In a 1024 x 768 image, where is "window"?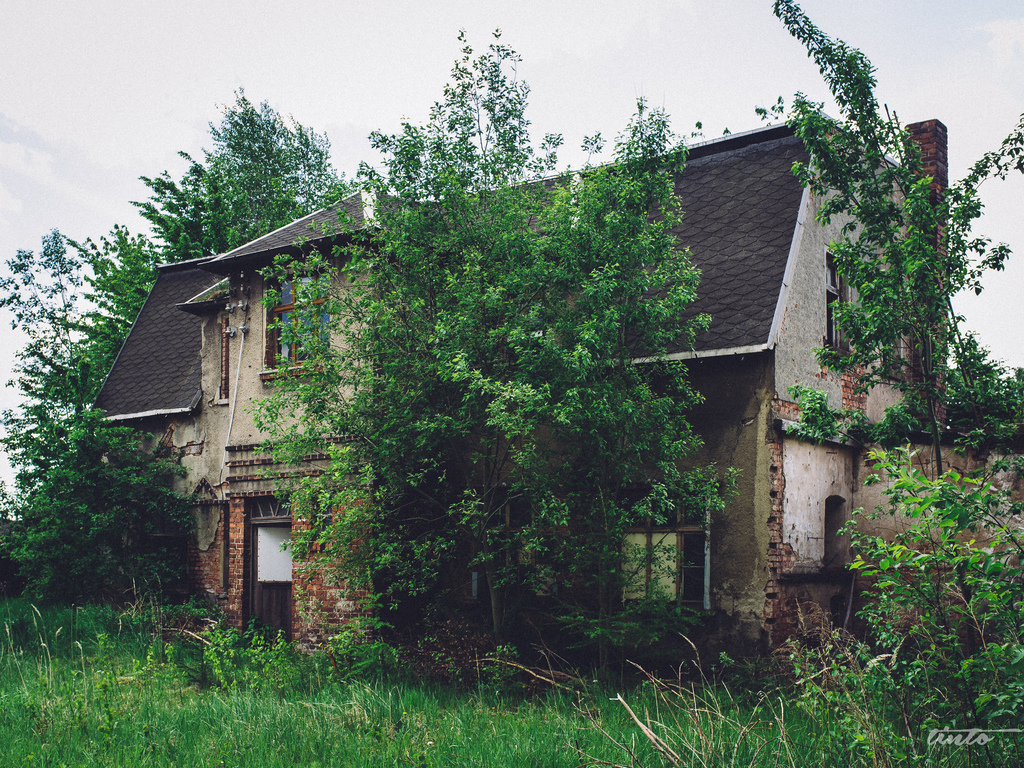
[left=255, top=268, right=330, bottom=383].
